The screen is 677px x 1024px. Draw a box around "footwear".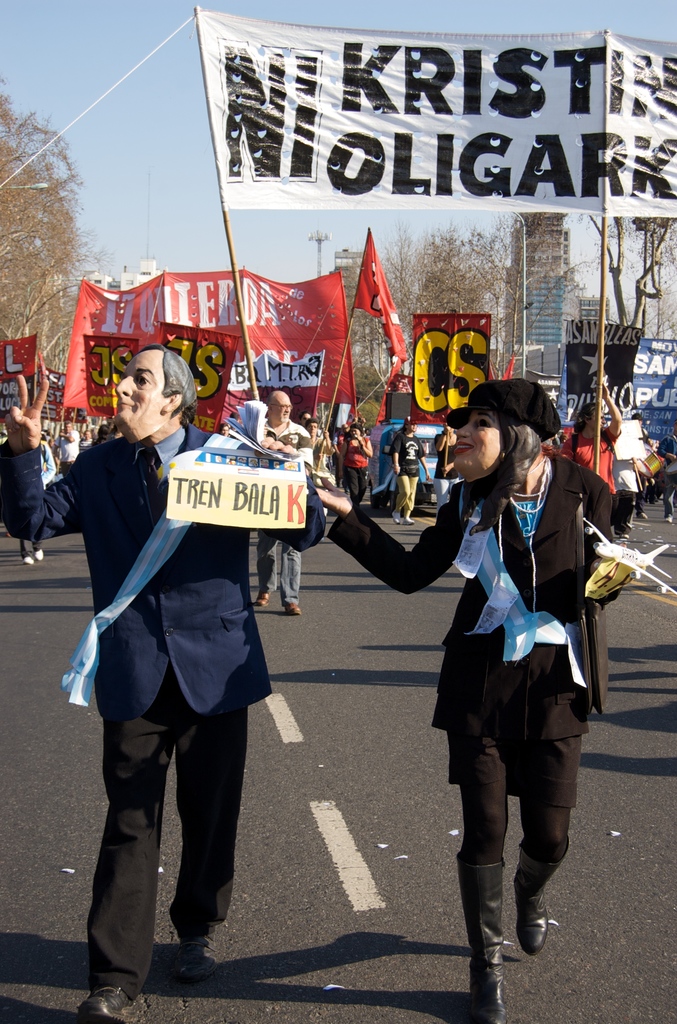
rect(33, 545, 40, 563).
